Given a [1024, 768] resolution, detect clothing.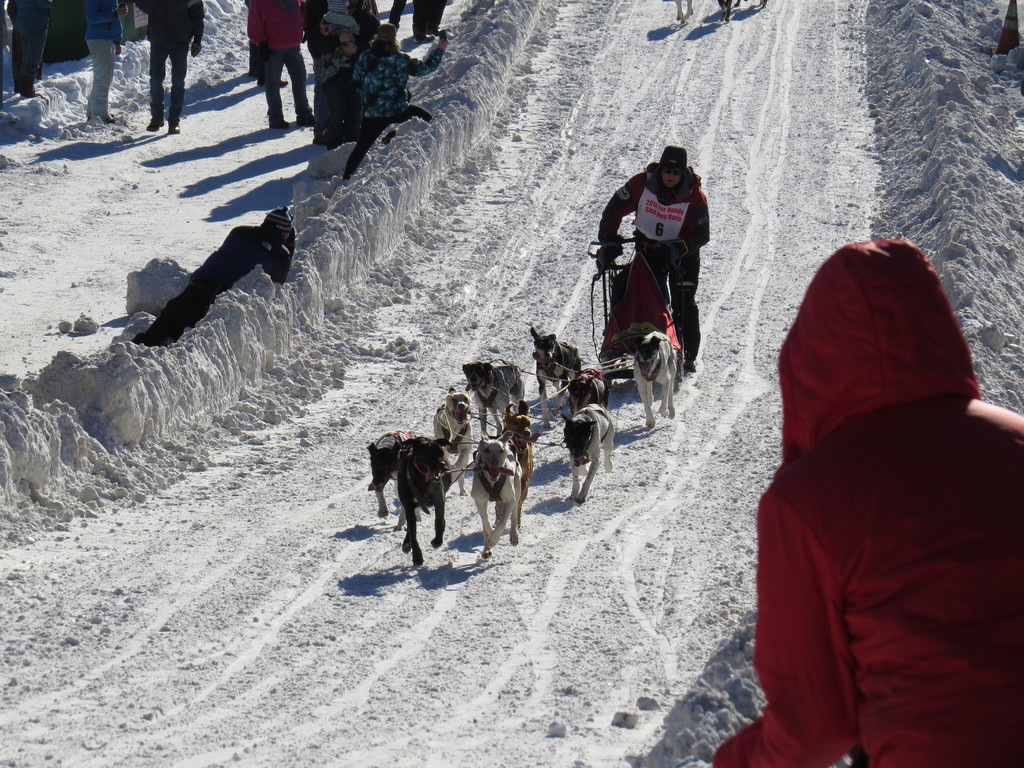
(x1=12, y1=0, x2=56, y2=94).
